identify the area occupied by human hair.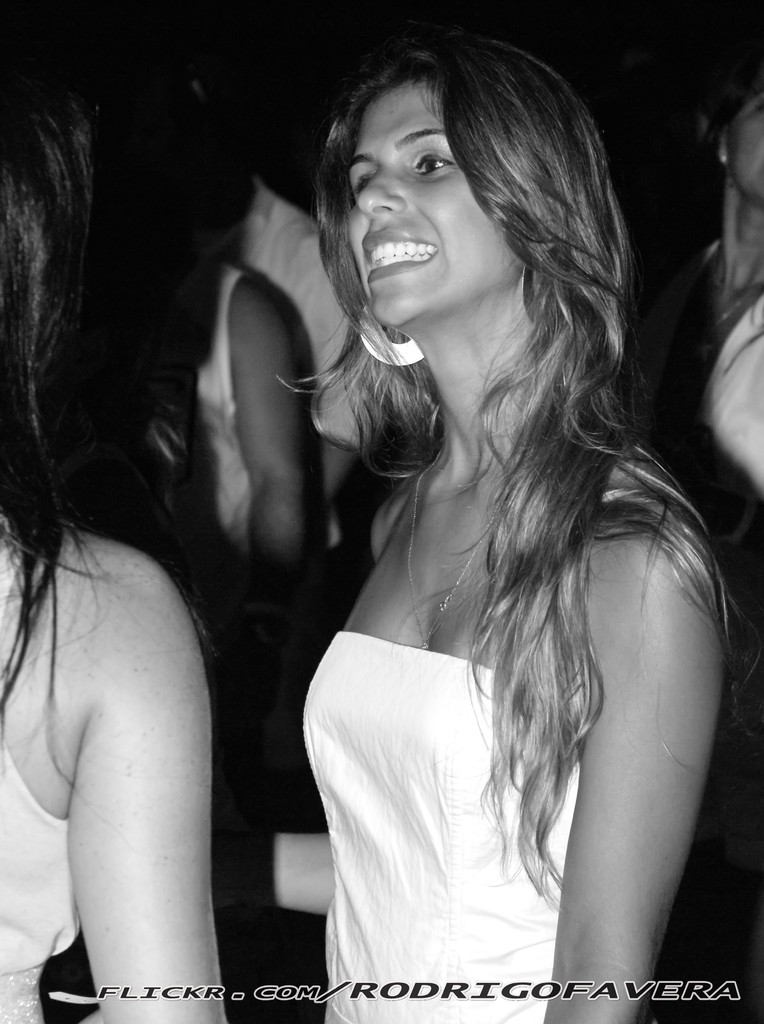
Area: BBox(293, 20, 713, 813).
